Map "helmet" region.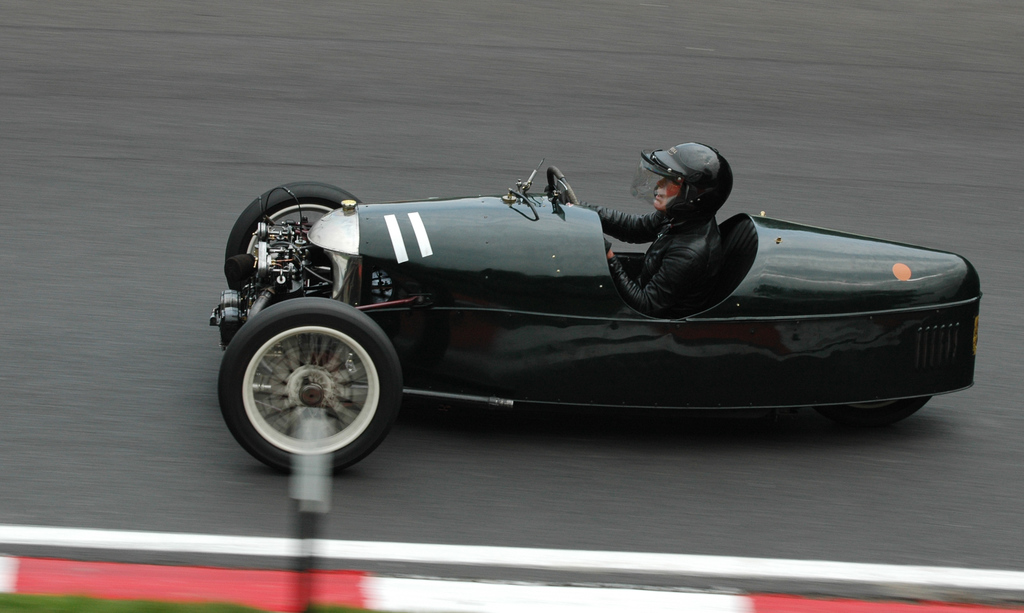
Mapped to (641,140,733,222).
